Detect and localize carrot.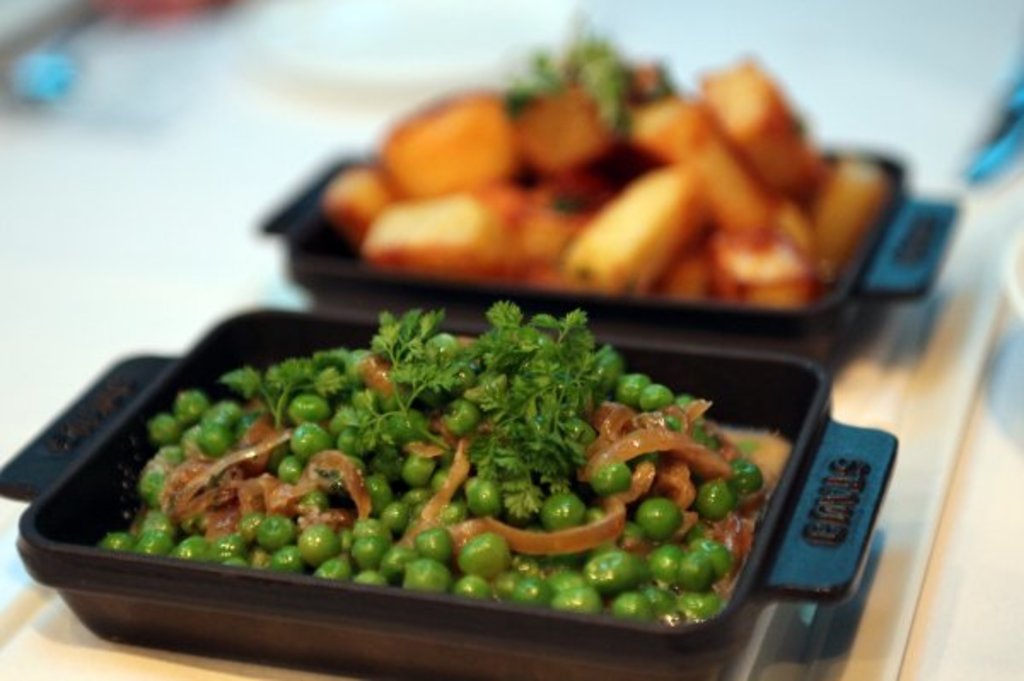
Localized at <box>357,188,519,282</box>.
